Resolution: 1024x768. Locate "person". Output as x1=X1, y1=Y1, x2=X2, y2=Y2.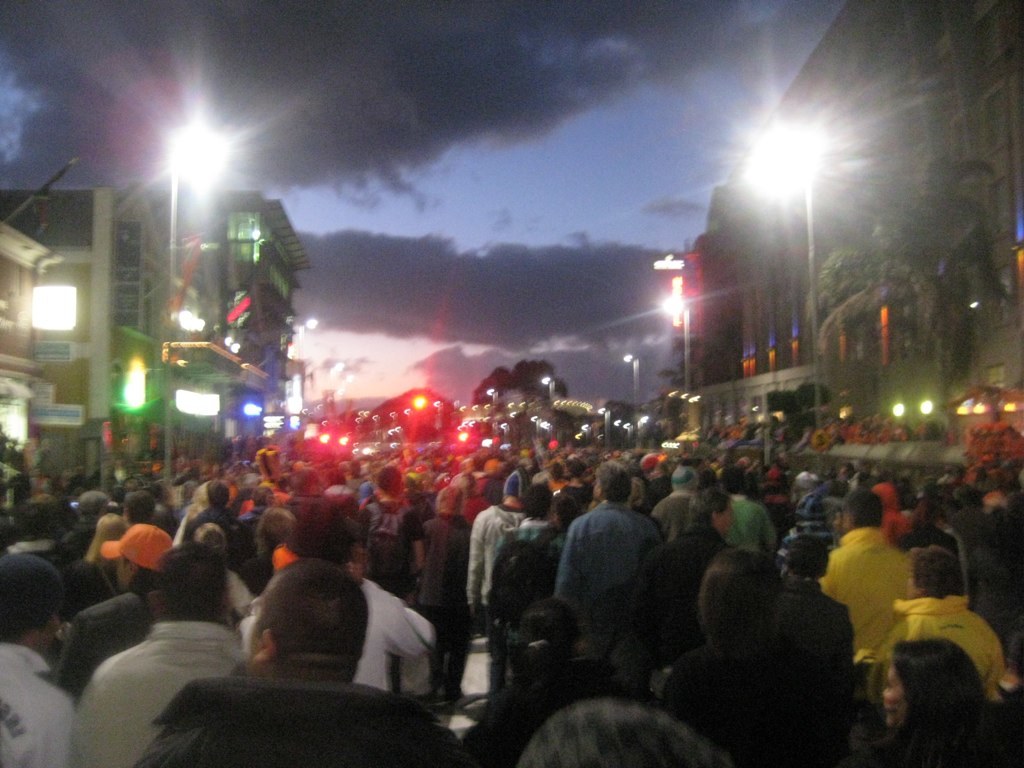
x1=135, y1=547, x2=459, y2=767.
